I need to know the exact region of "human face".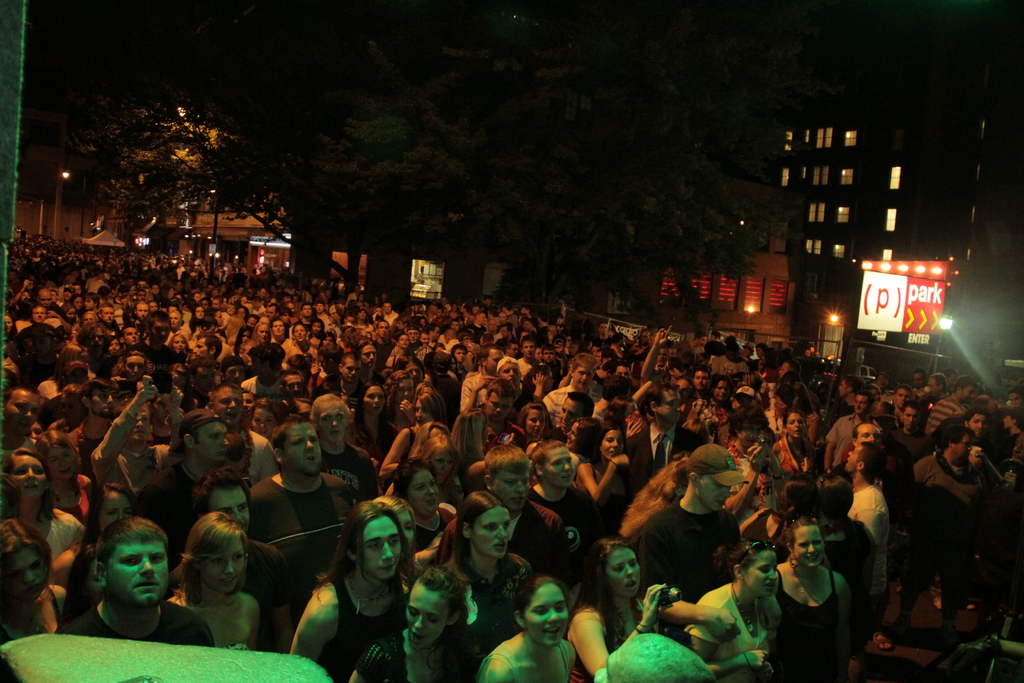
Region: 278 421 321 473.
